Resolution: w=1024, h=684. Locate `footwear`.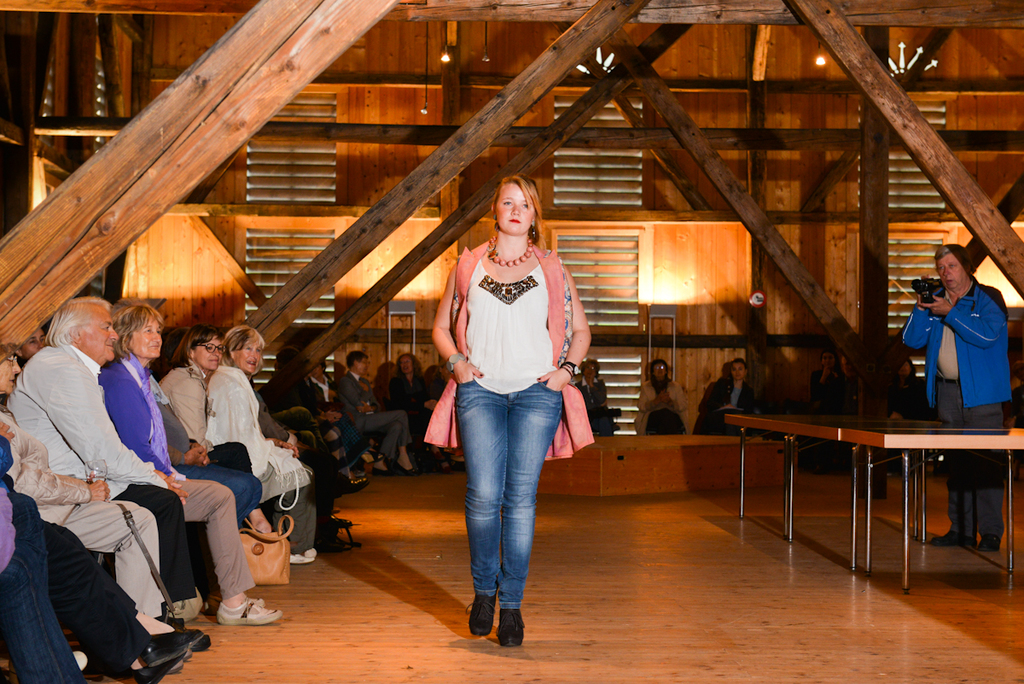
bbox=[468, 593, 493, 633].
